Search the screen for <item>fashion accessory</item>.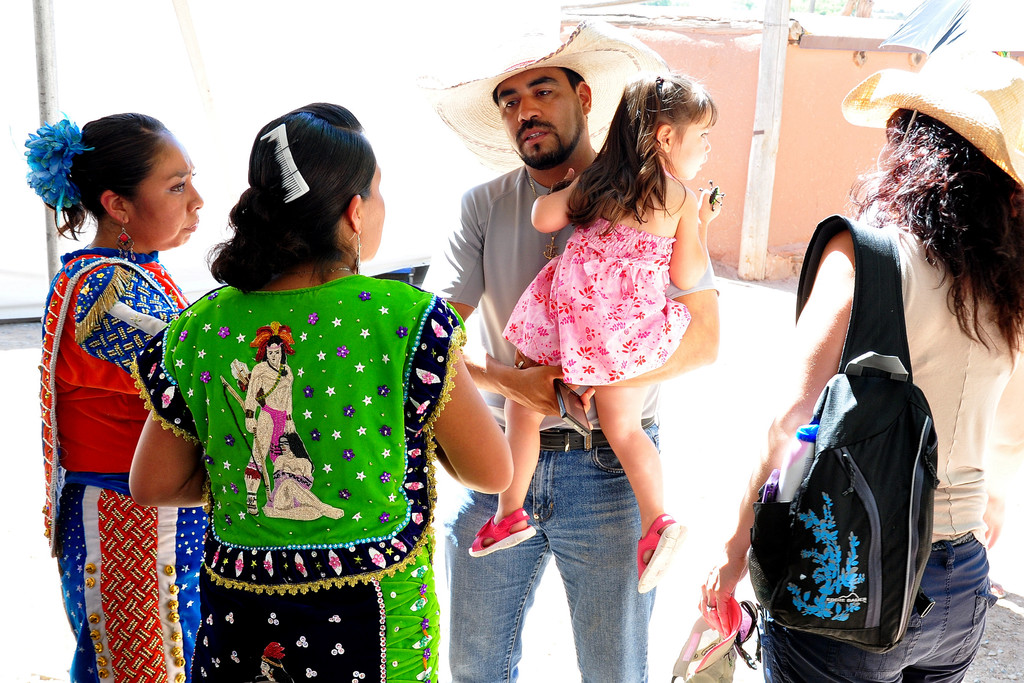
Found at [x1=539, y1=421, x2=655, y2=451].
